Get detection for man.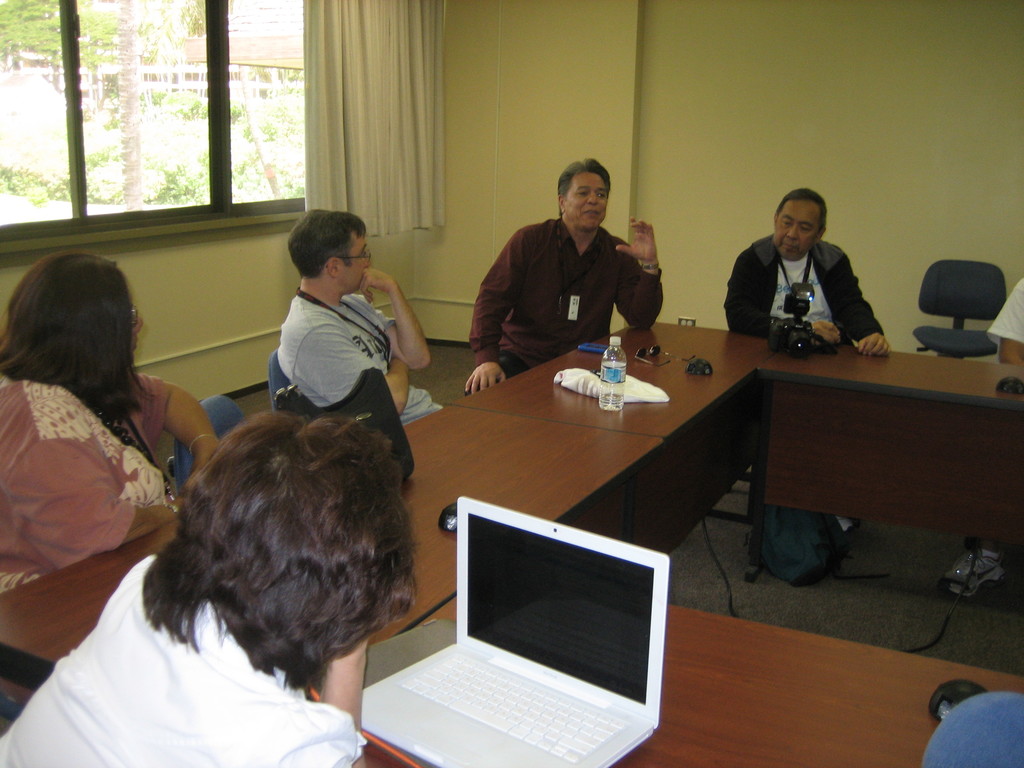
Detection: <region>456, 141, 669, 396</region>.
